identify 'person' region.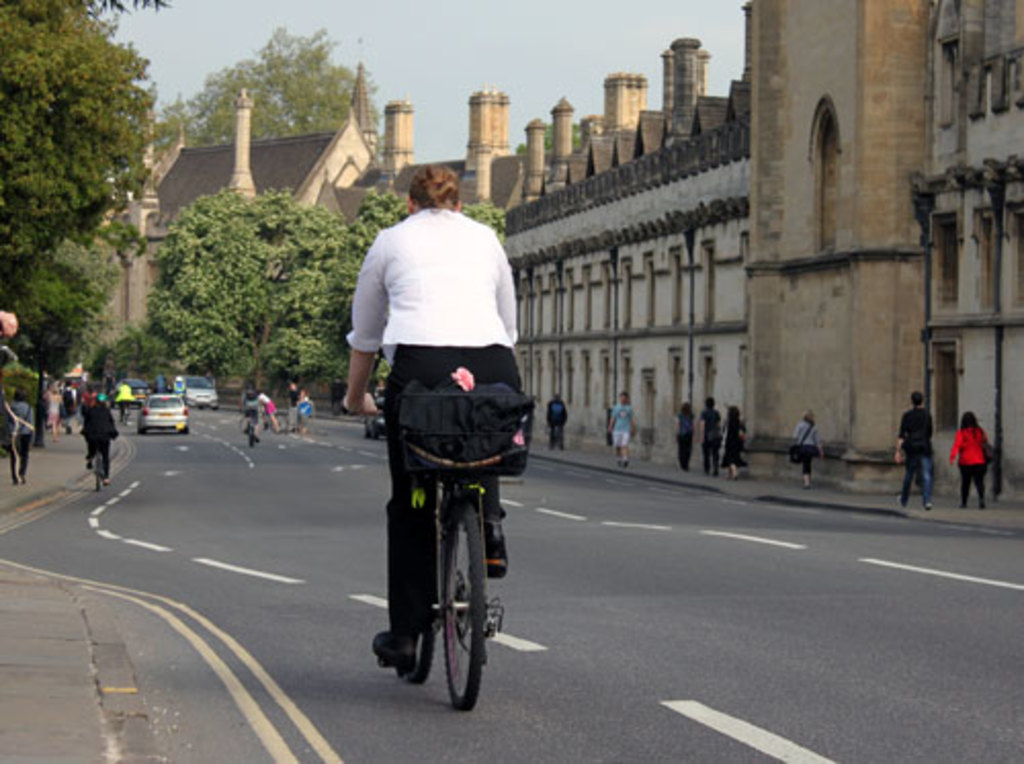
Region: Rect(604, 391, 637, 463).
